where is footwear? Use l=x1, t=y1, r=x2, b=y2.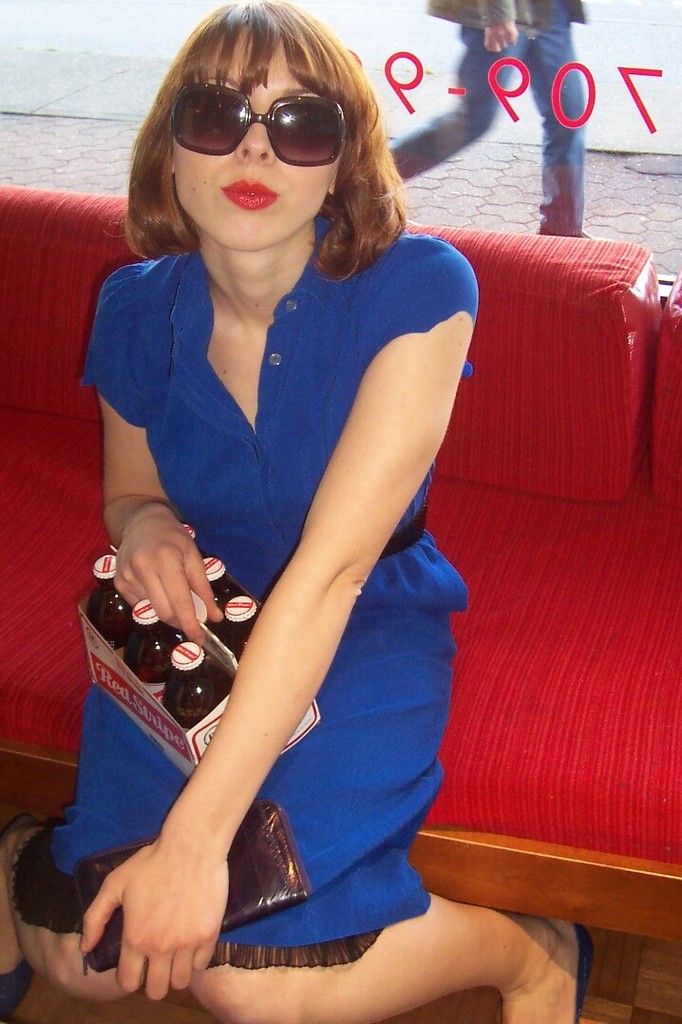
l=0, t=956, r=33, b=1023.
